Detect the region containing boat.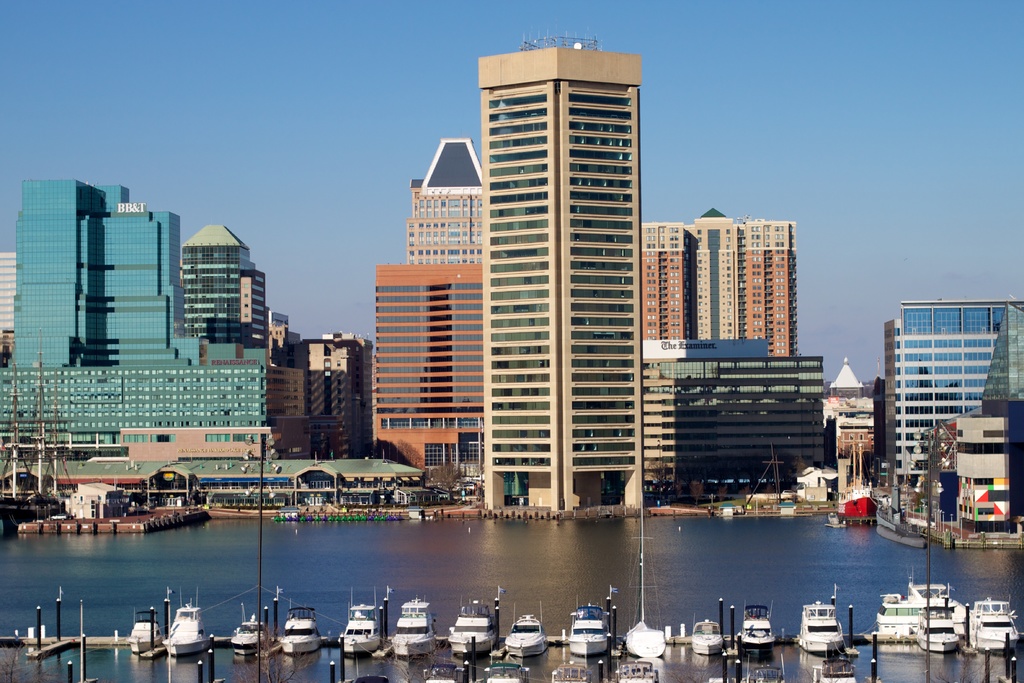
(x1=913, y1=598, x2=961, y2=657).
